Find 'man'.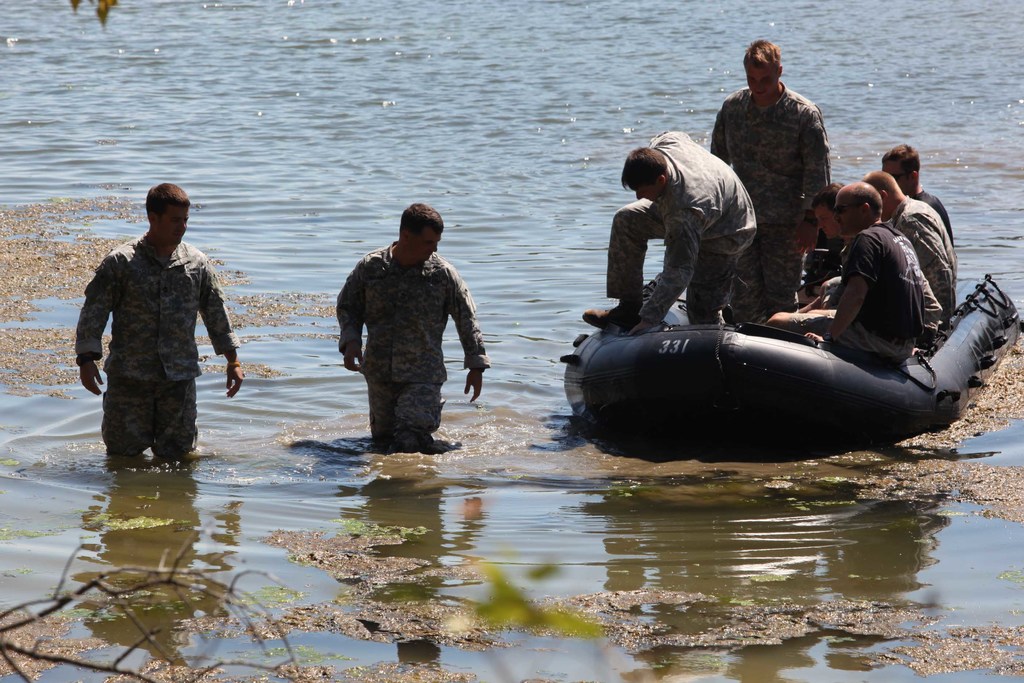
l=762, t=179, r=927, b=365.
